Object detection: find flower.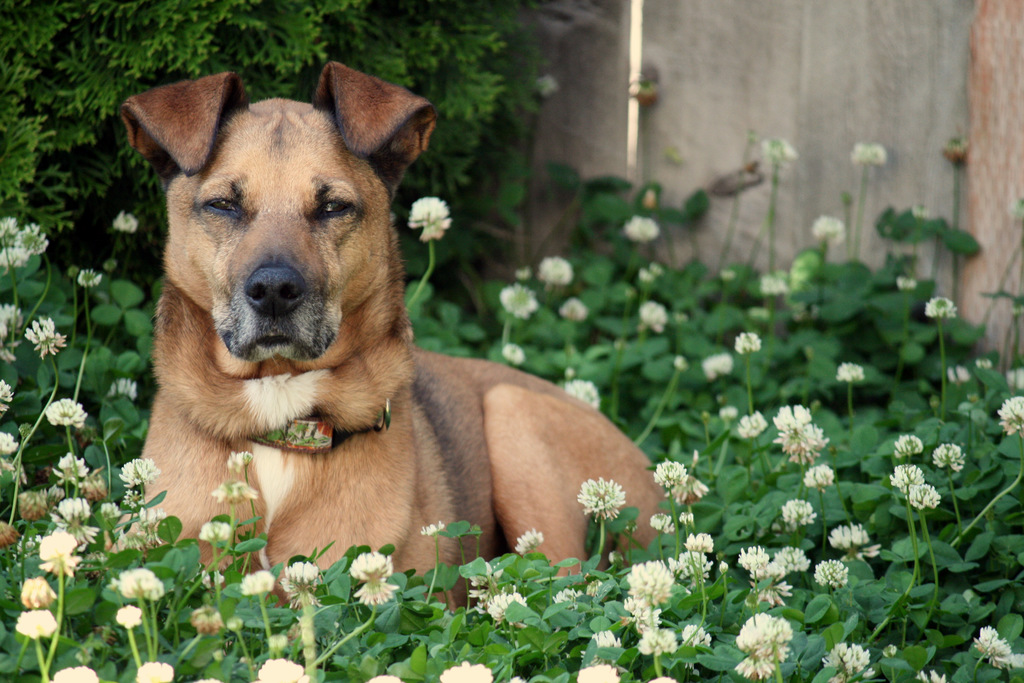
(973, 625, 1017, 670).
